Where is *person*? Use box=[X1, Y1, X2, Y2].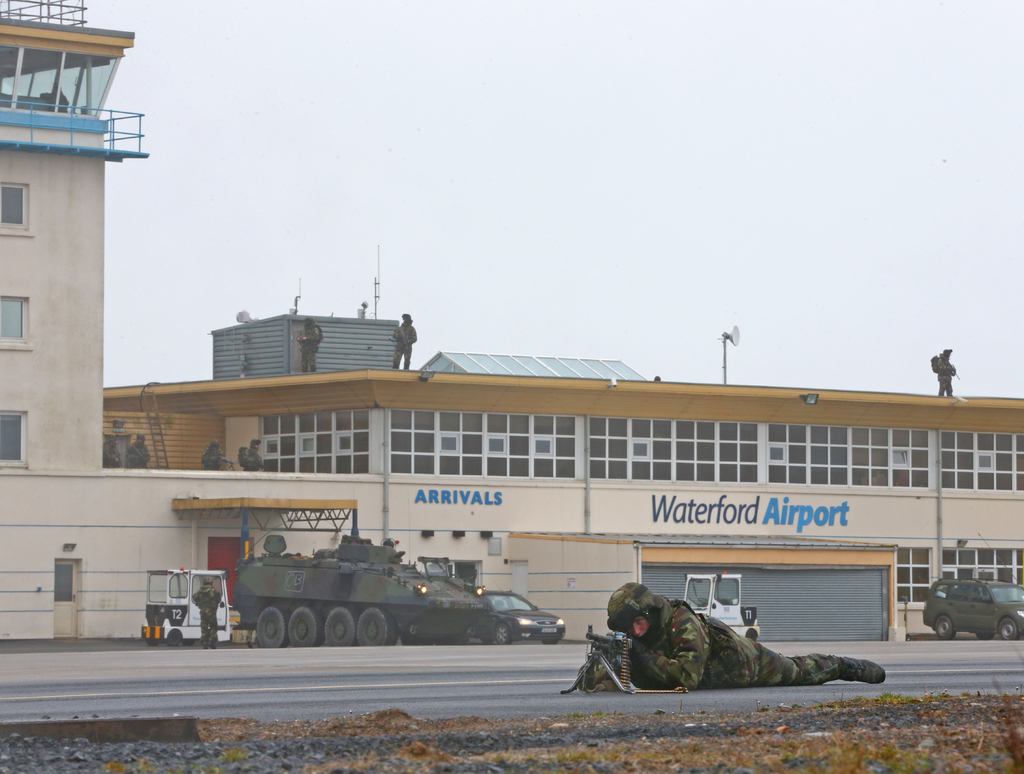
box=[593, 580, 814, 712].
